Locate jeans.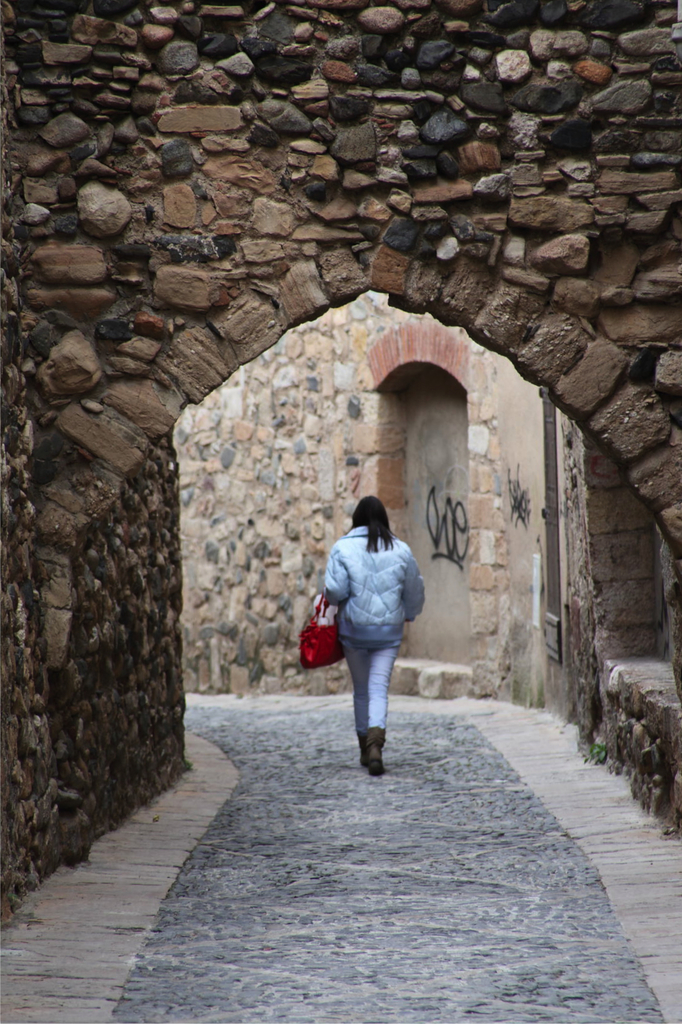
Bounding box: 338 631 402 730.
